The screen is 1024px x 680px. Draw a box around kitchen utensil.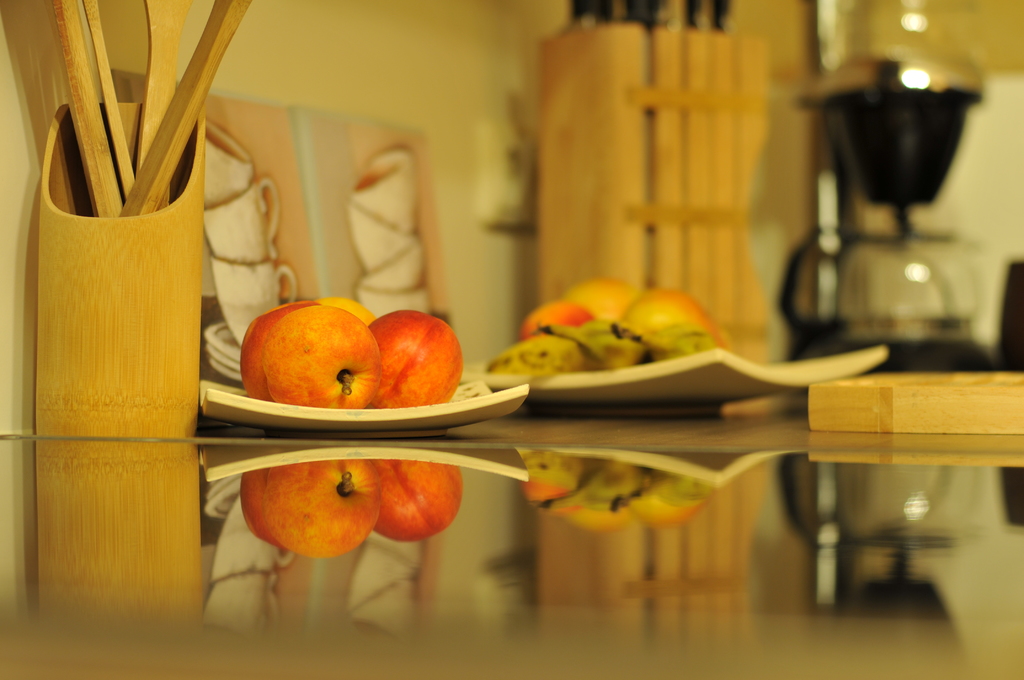
left=77, top=0, right=138, bottom=201.
